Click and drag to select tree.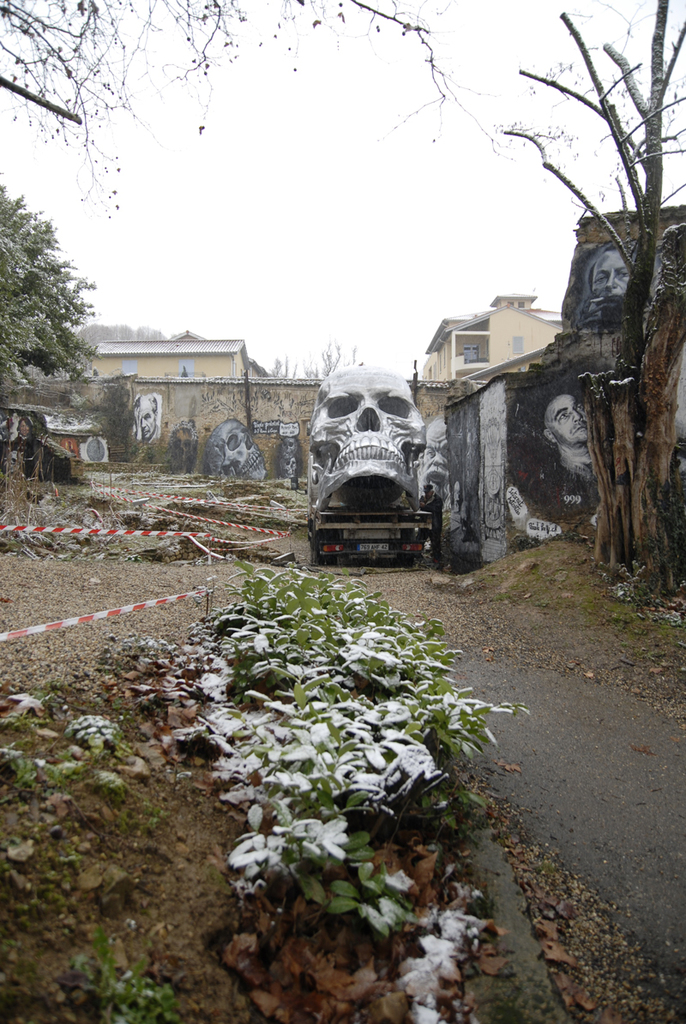
Selection: [x1=570, y1=223, x2=685, y2=608].
